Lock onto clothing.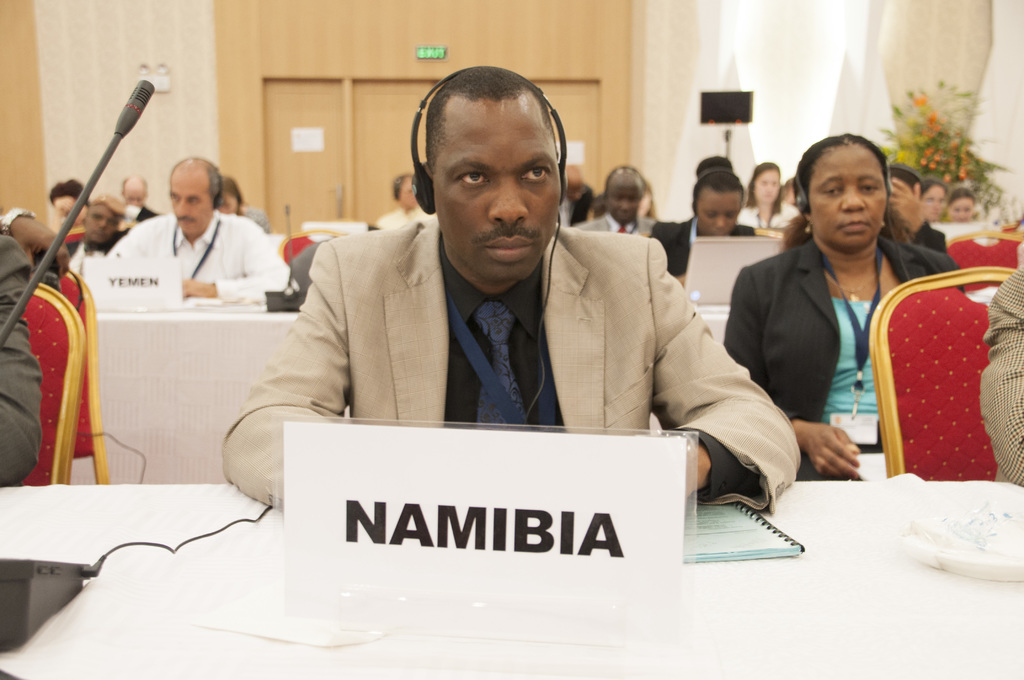
Locked: BBox(906, 215, 953, 259).
